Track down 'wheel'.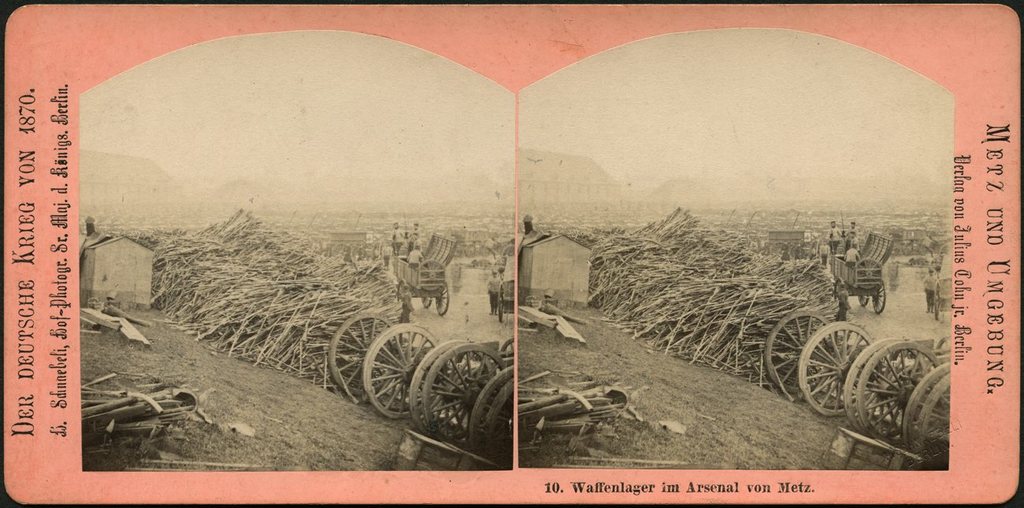
Tracked to l=332, t=315, r=389, b=390.
